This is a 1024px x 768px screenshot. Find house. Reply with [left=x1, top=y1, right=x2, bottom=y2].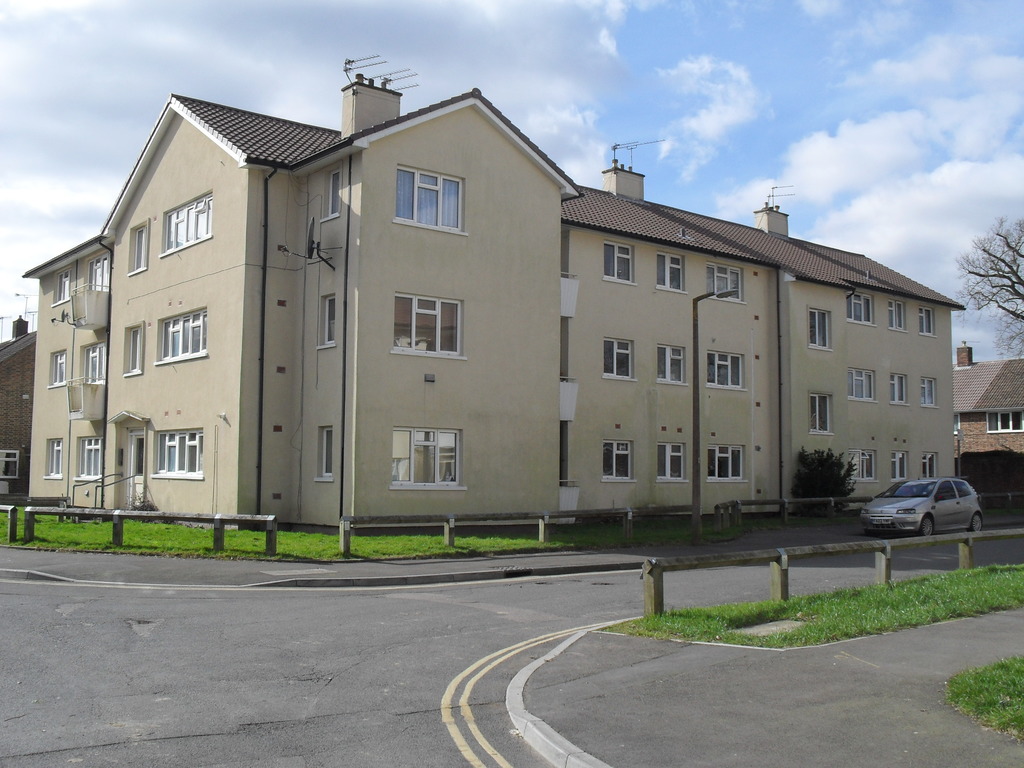
[left=952, top=339, right=1023, bottom=492].
